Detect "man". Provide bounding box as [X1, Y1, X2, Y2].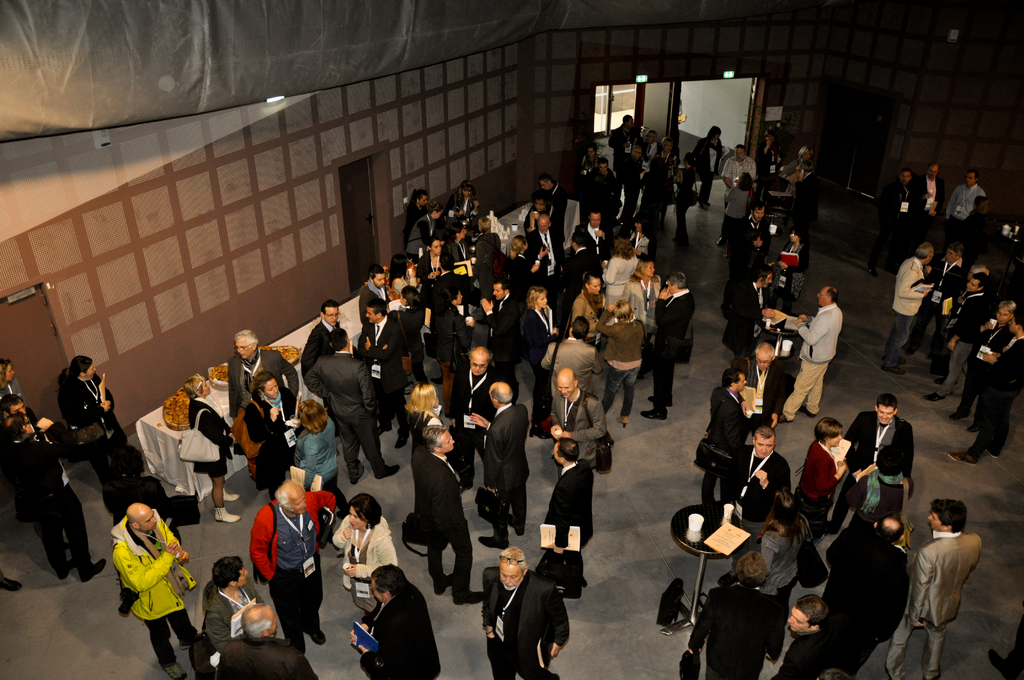
[360, 295, 410, 452].
